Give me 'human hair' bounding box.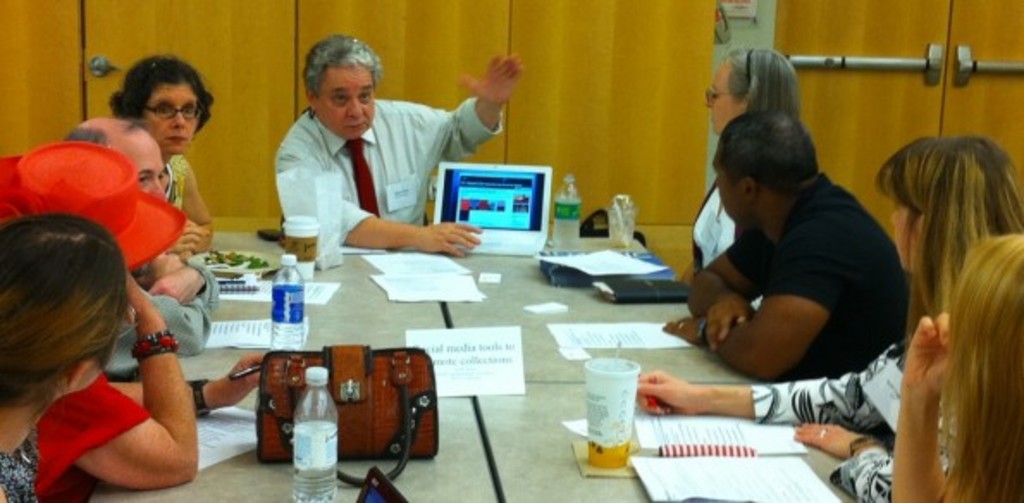
931 229 1022 501.
